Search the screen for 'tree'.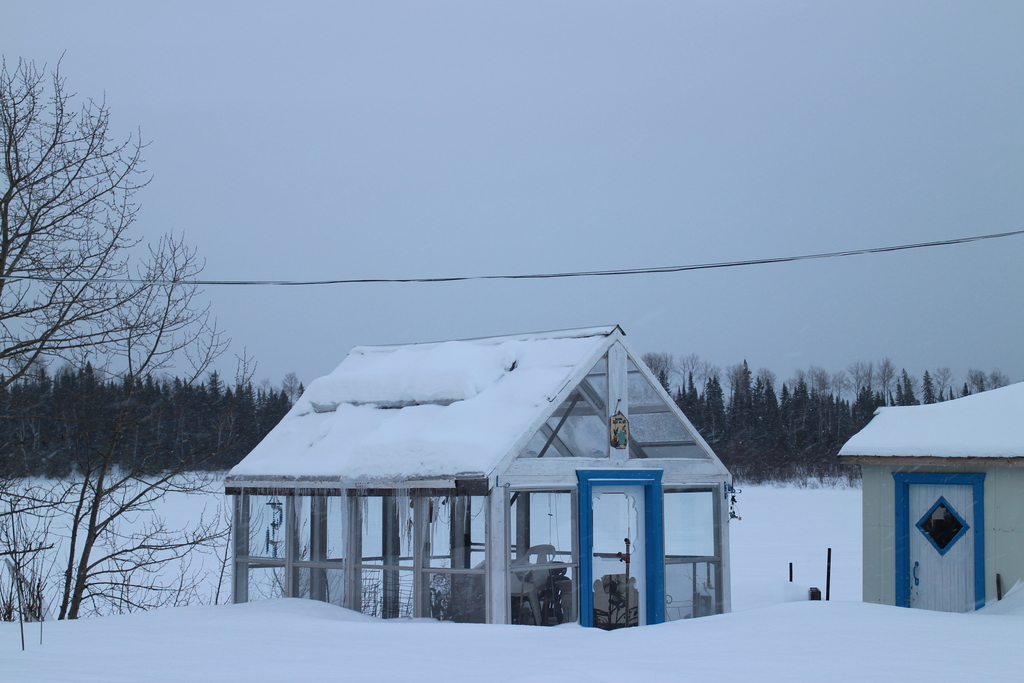
Found at 155/378/182/468.
